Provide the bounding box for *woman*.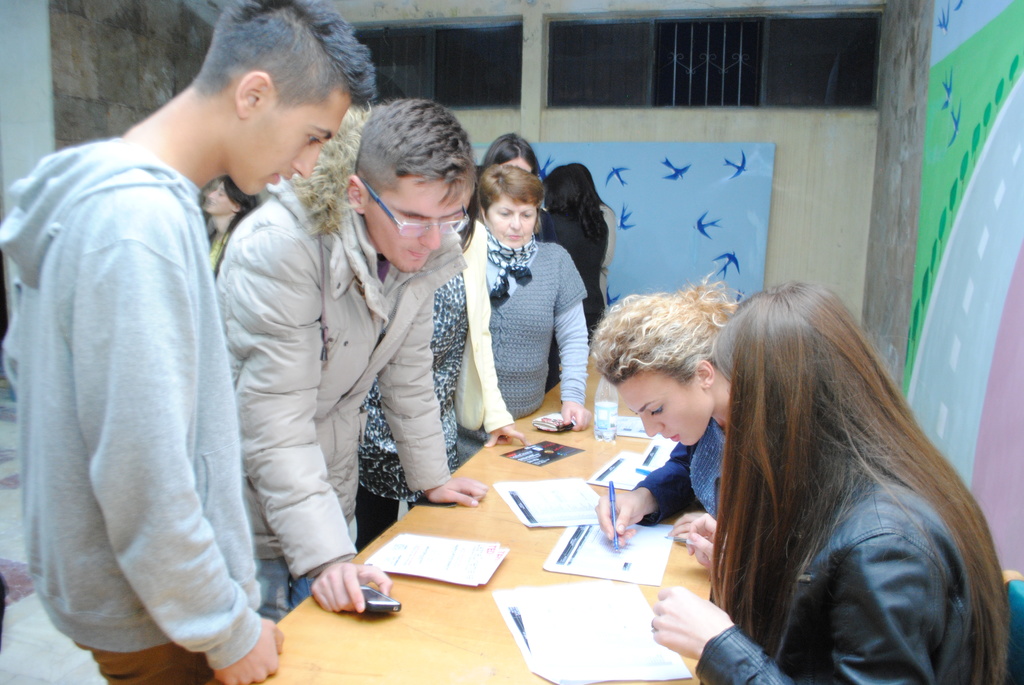
663 267 1010 680.
